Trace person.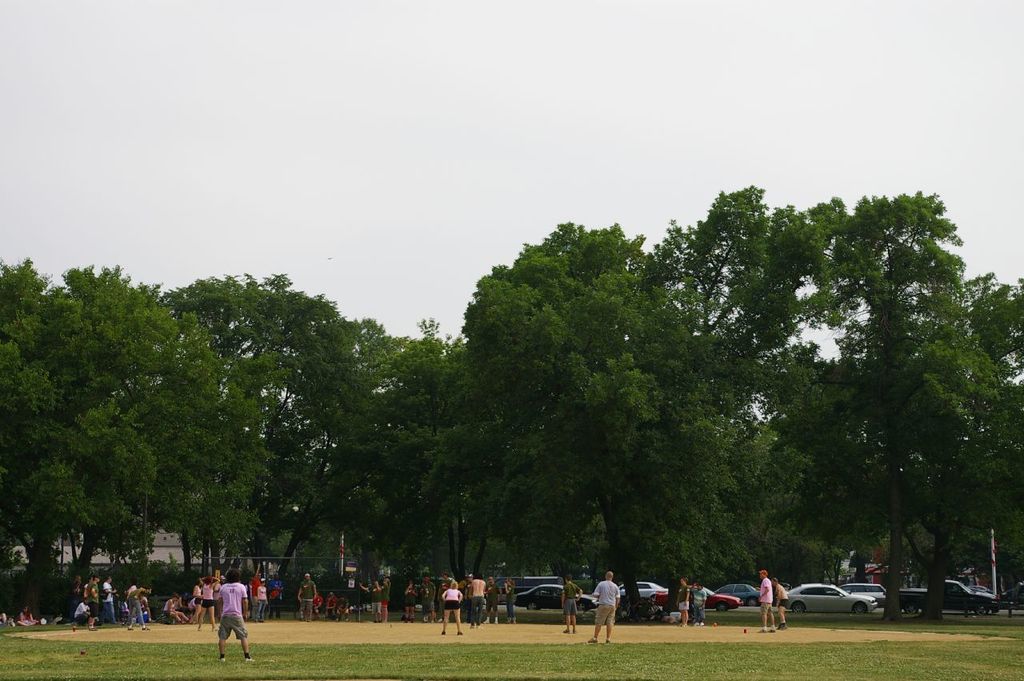
Traced to <region>120, 571, 141, 635</region>.
